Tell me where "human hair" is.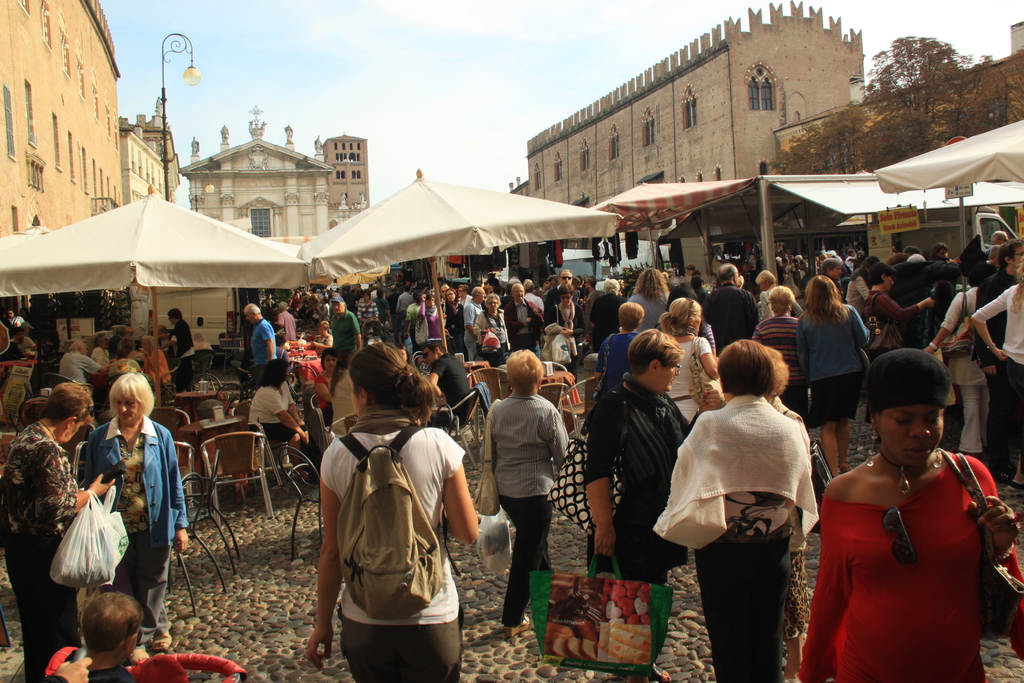
"human hair" is at [x1=94, y1=333, x2=105, y2=347].
